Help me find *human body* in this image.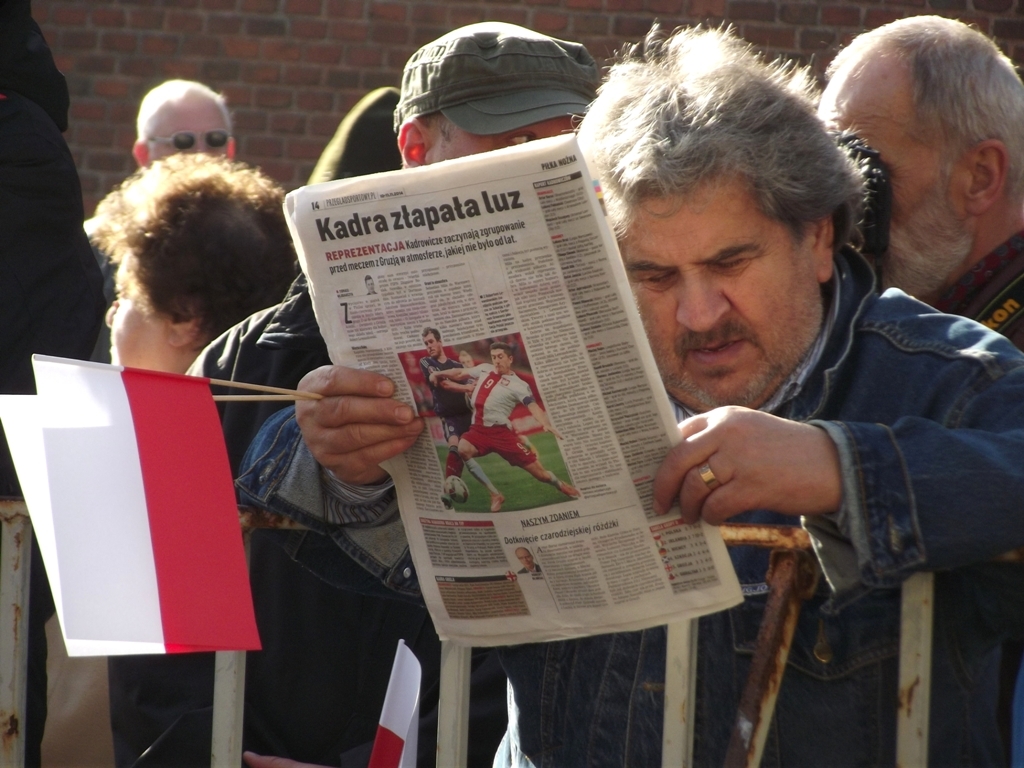
Found it: (x1=82, y1=158, x2=291, y2=369).
